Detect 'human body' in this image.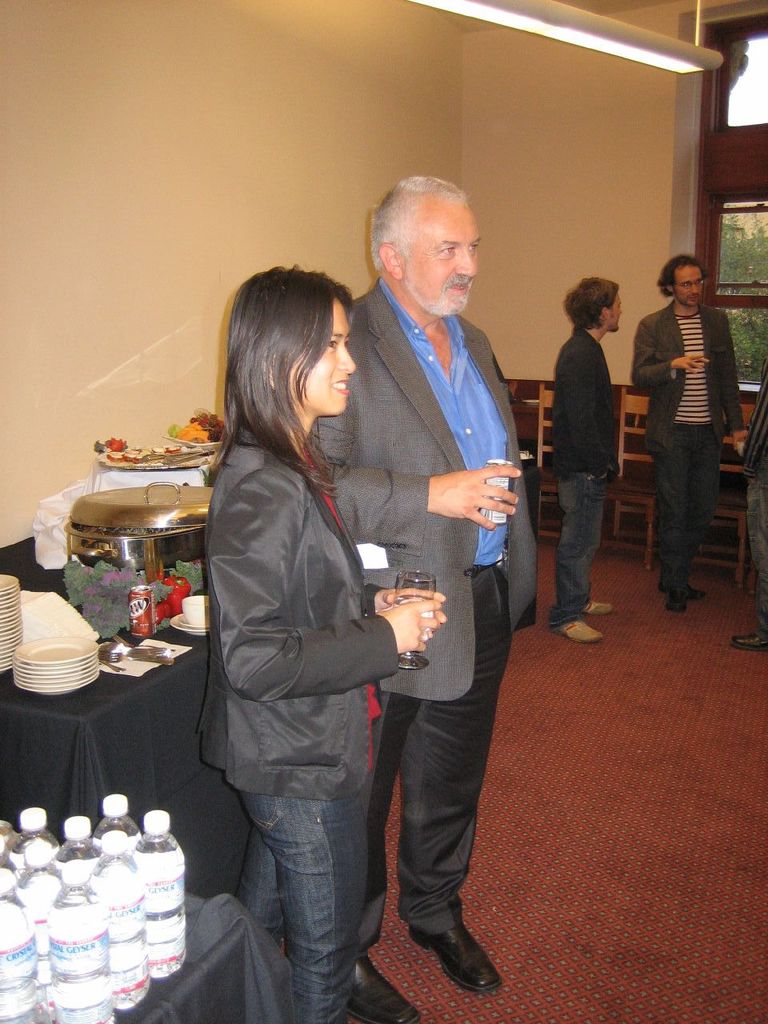
Detection: detection(550, 333, 620, 642).
